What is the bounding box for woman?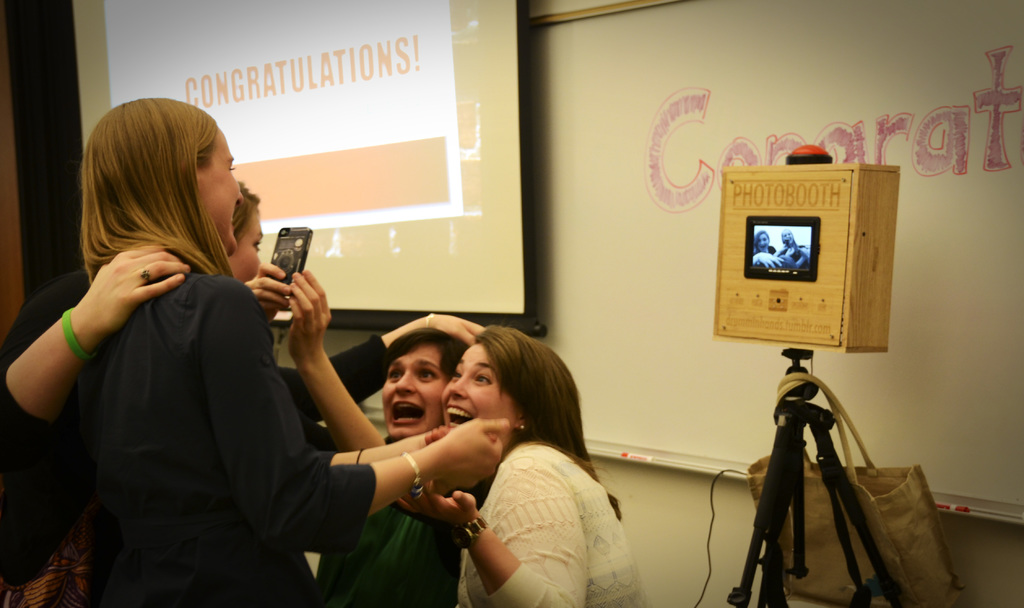
{"left": 0, "top": 175, "right": 264, "bottom": 607}.
